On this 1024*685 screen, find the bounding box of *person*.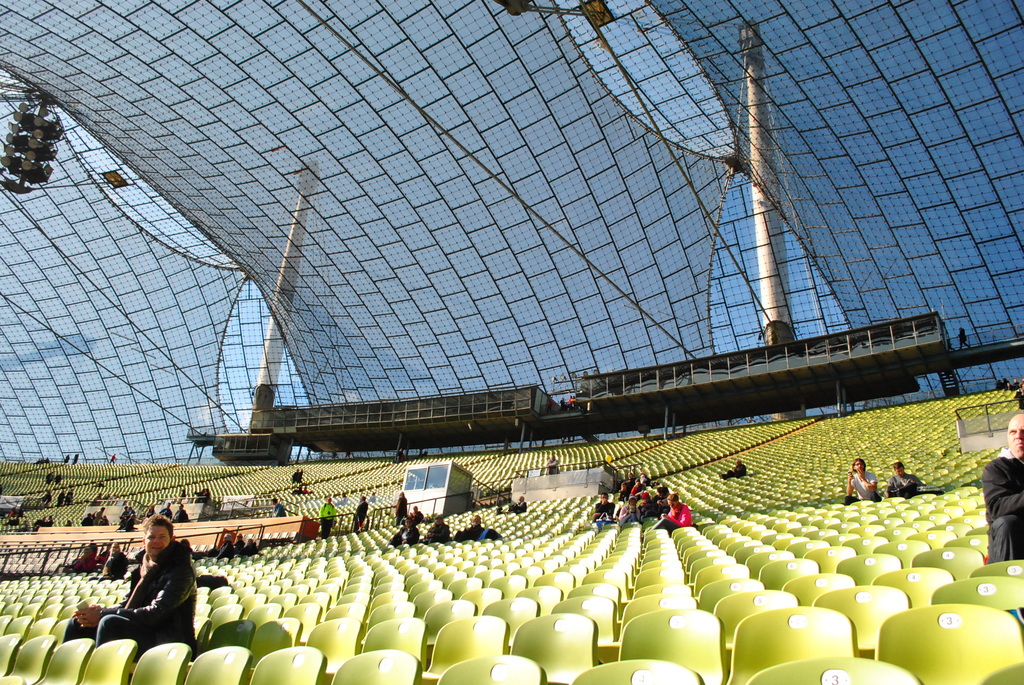
Bounding box: bbox=[112, 509, 190, 642].
